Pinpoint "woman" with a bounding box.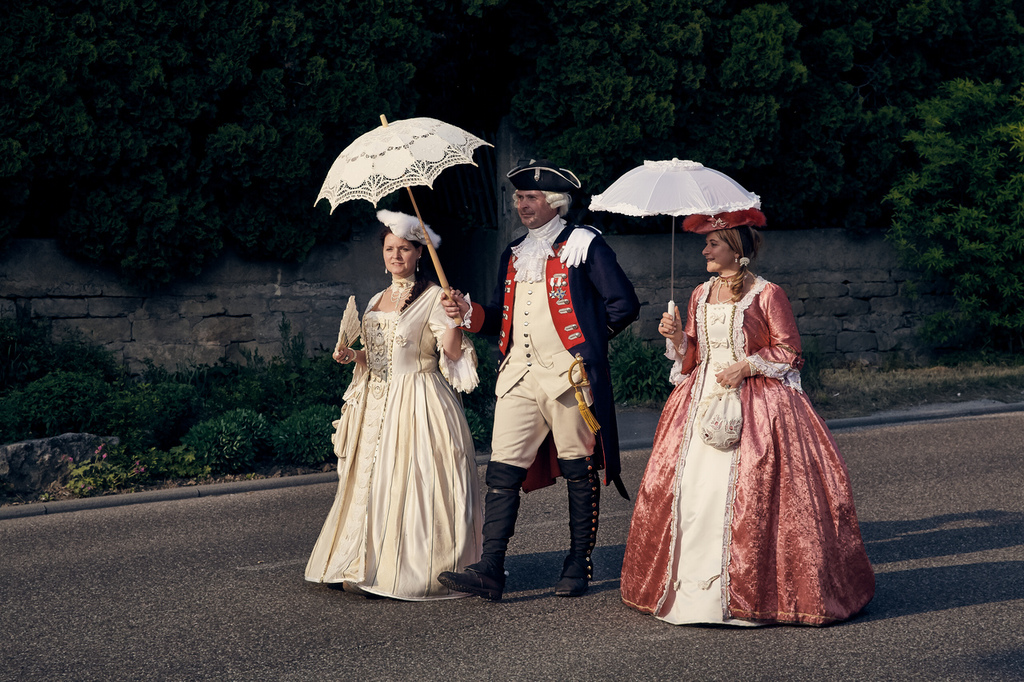
[x1=621, y1=213, x2=871, y2=625].
